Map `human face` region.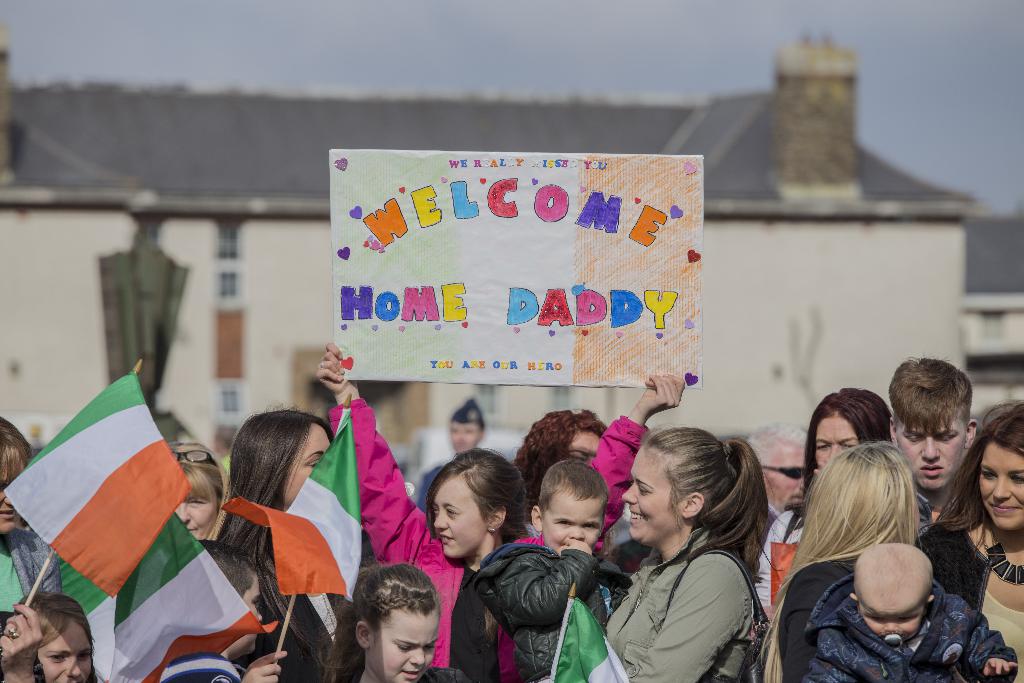
Mapped to pyautogui.locateOnScreen(893, 415, 975, 497).
